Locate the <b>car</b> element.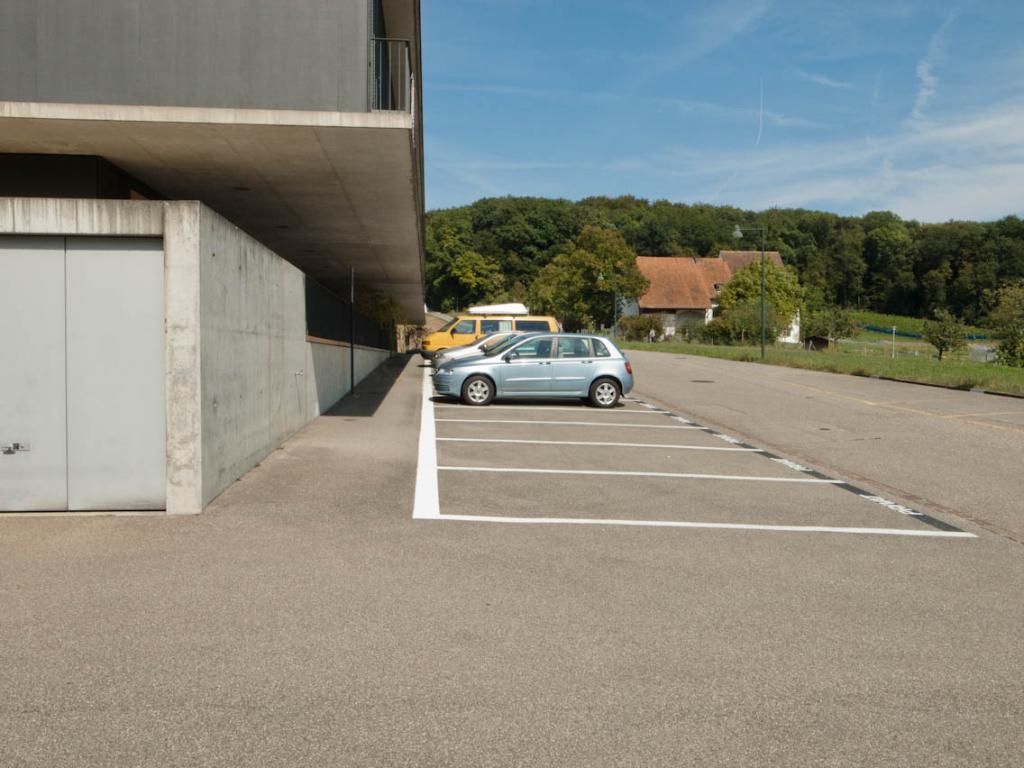
Element bbox: (434,333,525,365).
